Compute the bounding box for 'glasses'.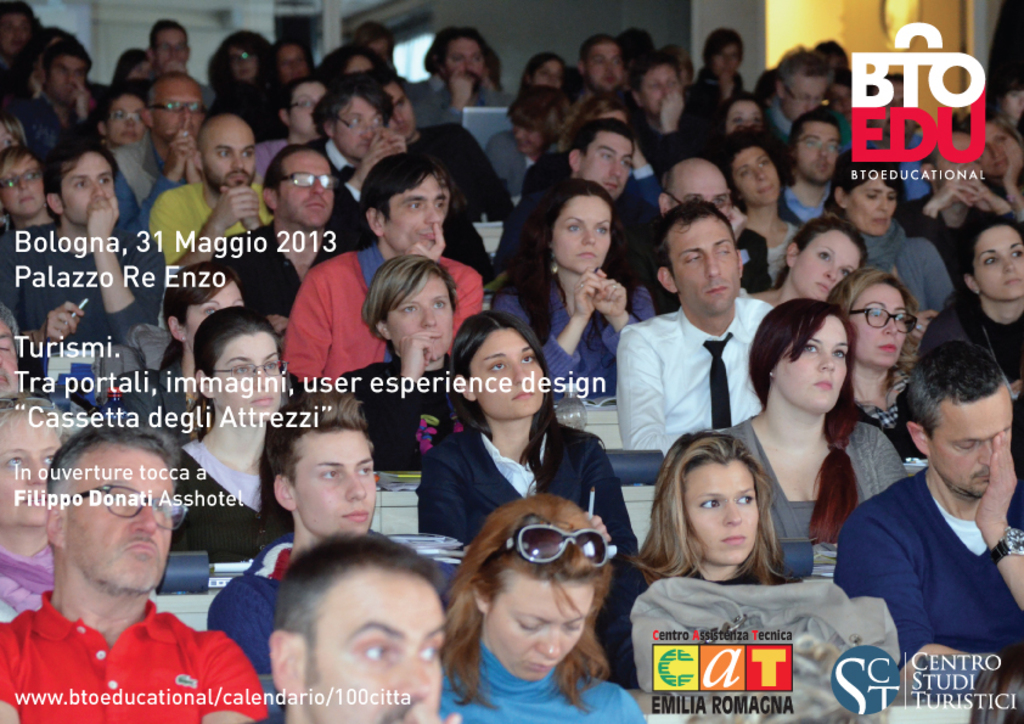
<bbox>478, 518, 614, 569</bbox>.
